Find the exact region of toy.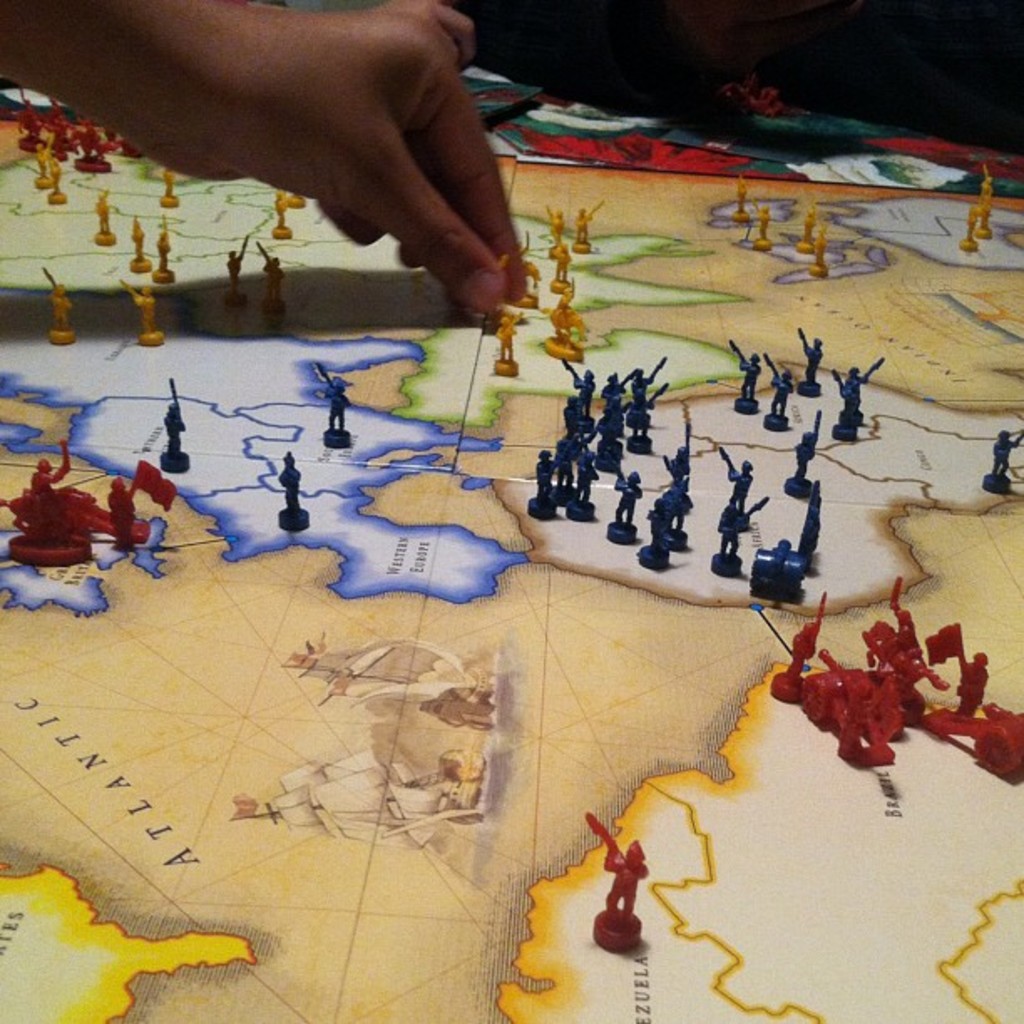
Exact region: rect(122, 137, 144, 159).
